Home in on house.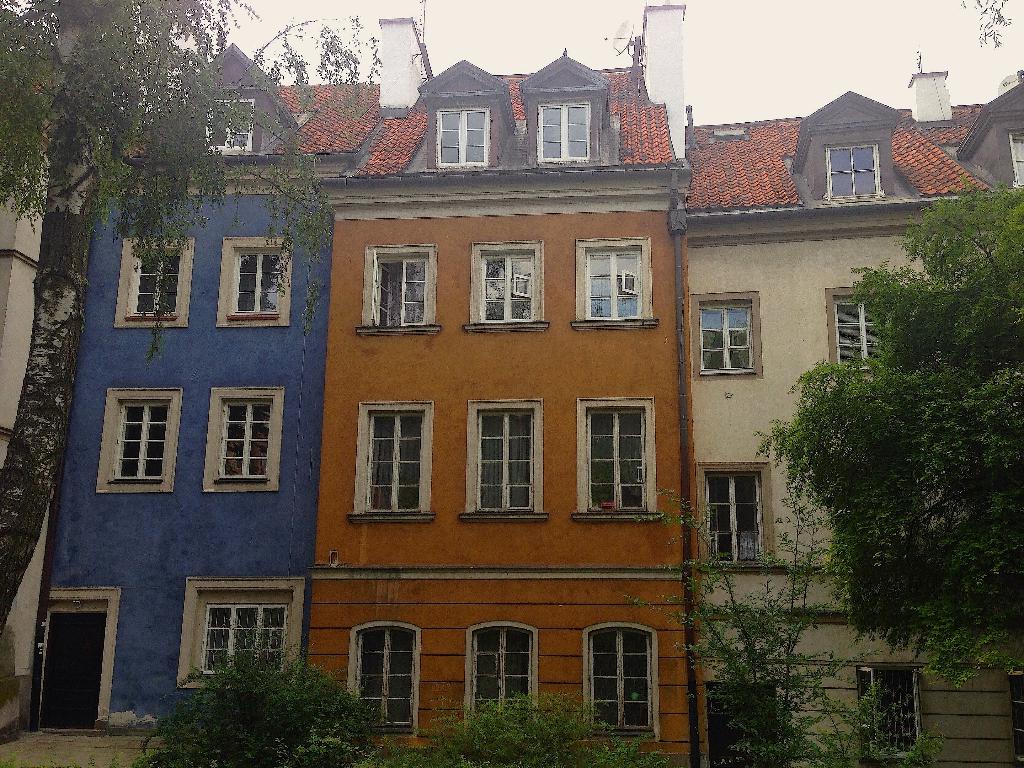
Homed in at left=684, top=45, right=1023, bottom=761.
